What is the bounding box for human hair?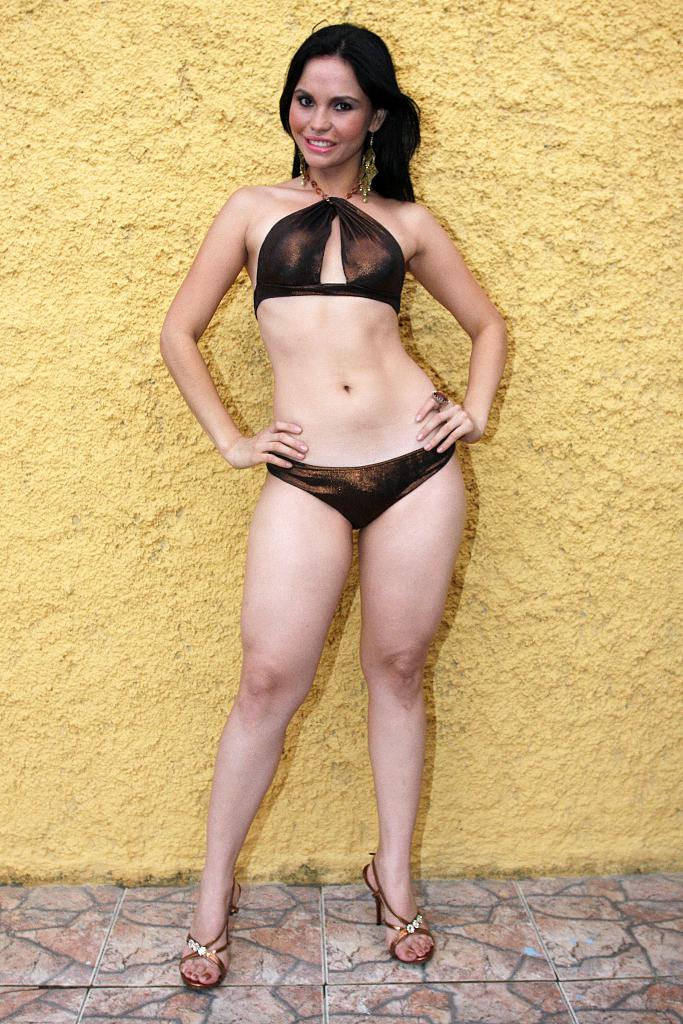
locate(270, 22, 416, 195).
